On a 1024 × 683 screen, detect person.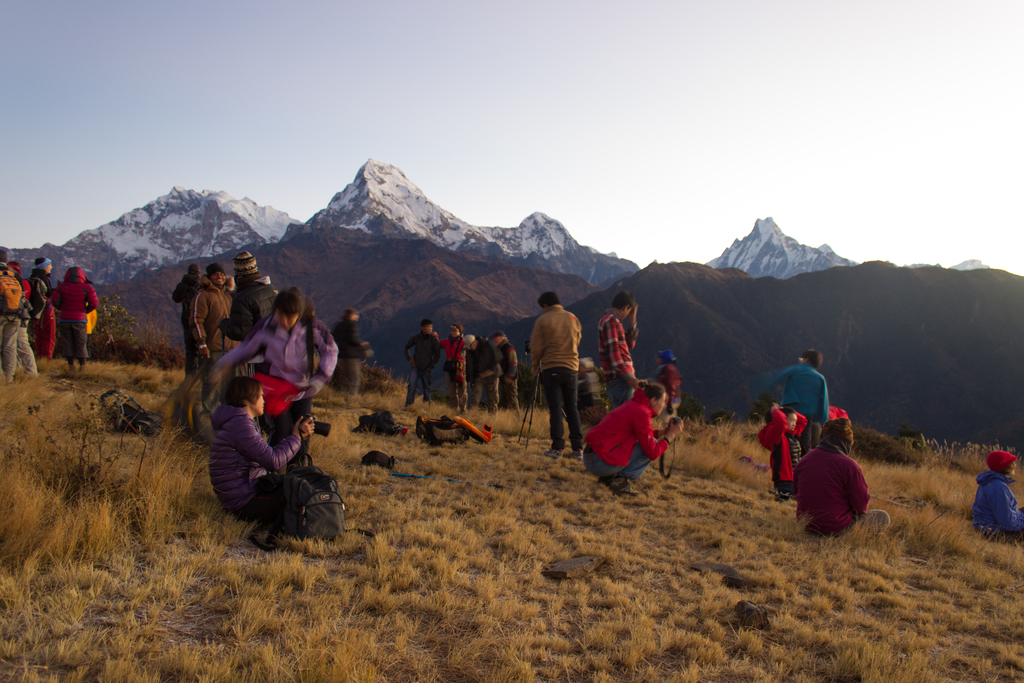
x1=187 y1=260 x2=252 y2=411.
